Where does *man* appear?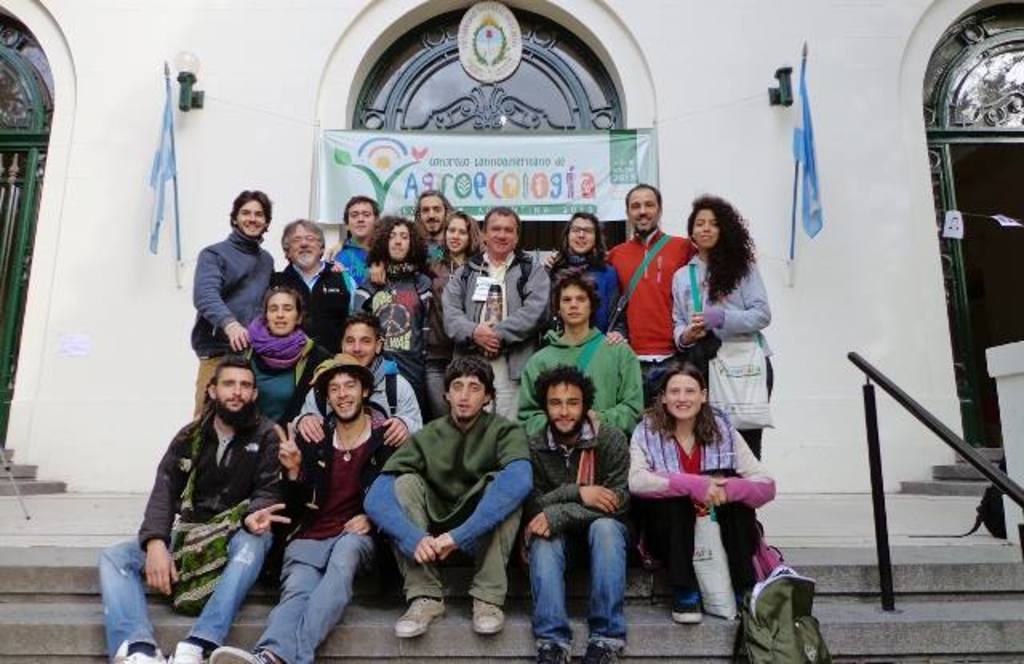
Appears at <bbox>605, 182, 693, 387</bbox>.
